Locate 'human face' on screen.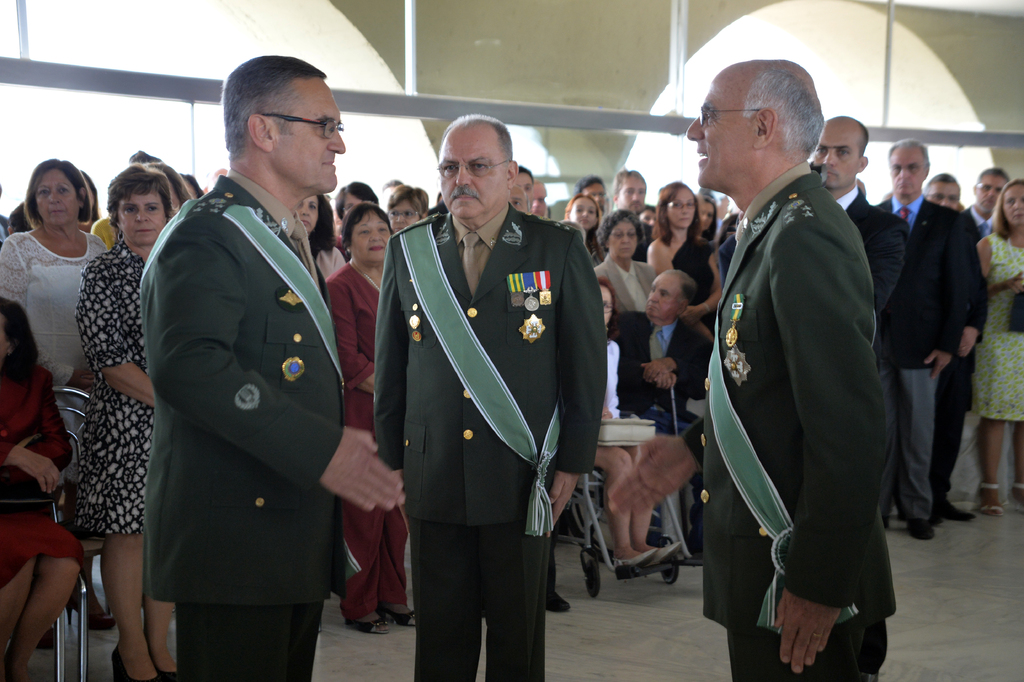
On screen at <region>645, 271, 680, 325</region>.
